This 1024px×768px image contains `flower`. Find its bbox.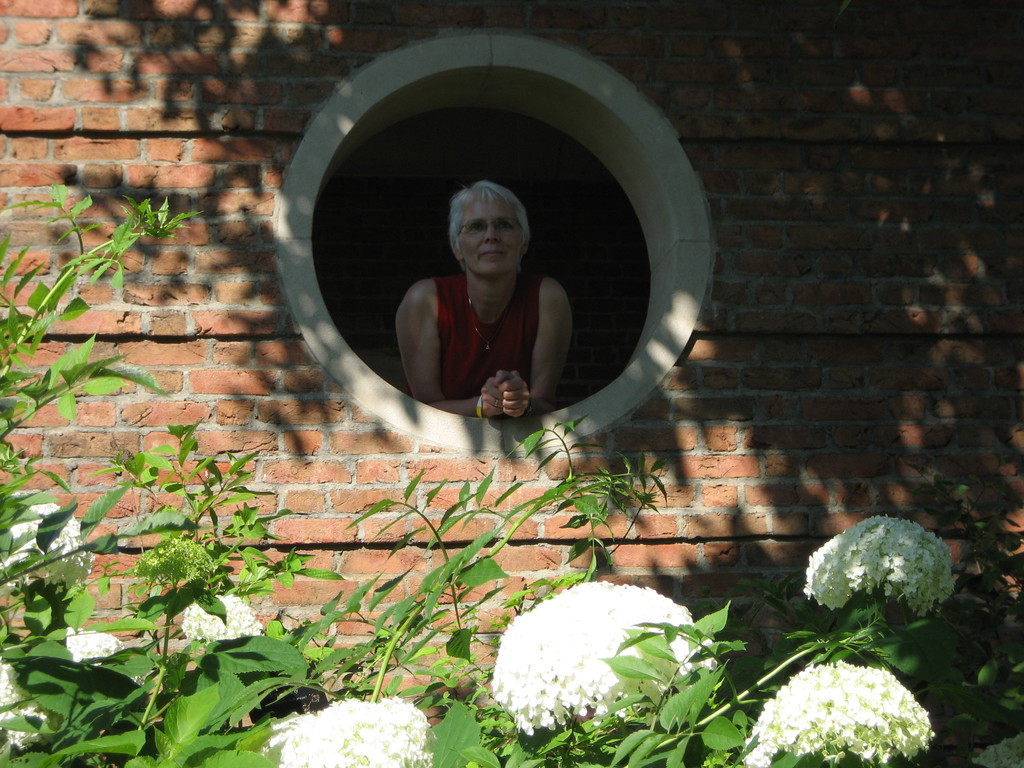
l=803, t=515, r=949, b=611.
